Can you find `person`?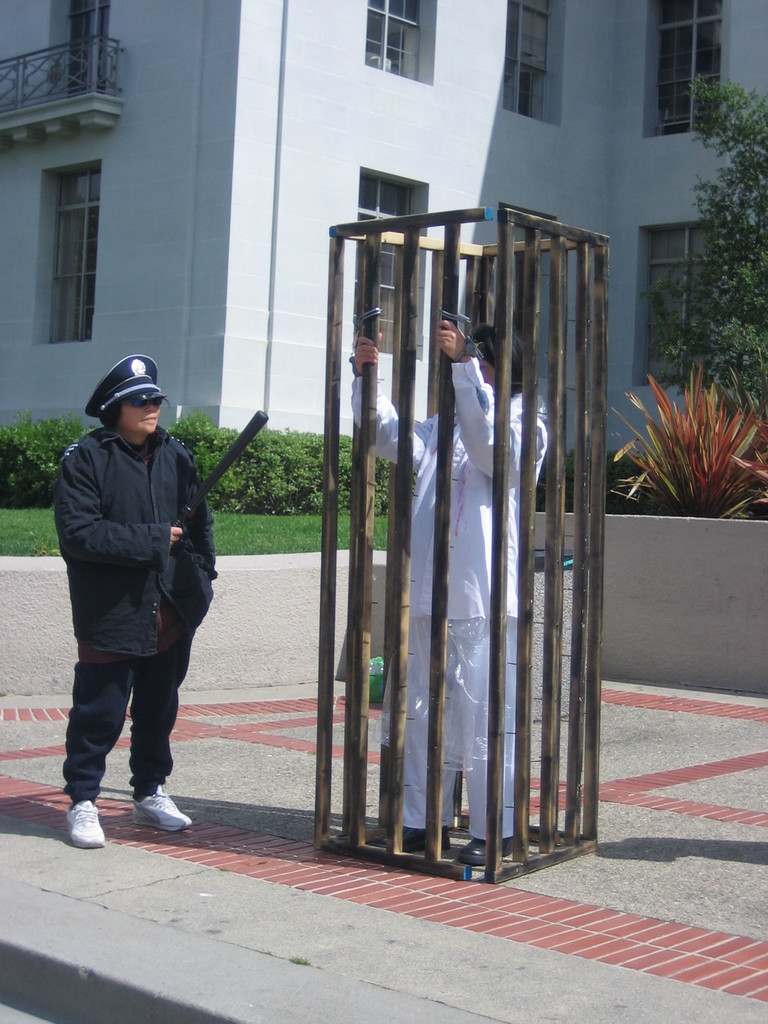
Yes, bounding box: rect(347, 310, 555, 863).
